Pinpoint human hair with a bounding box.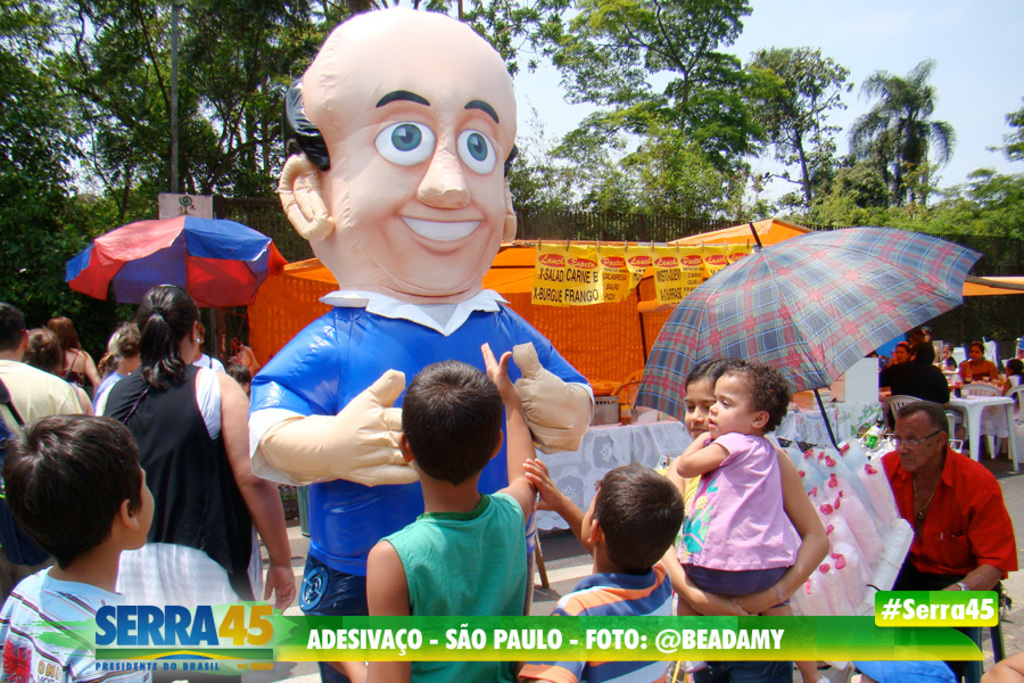
bbox(44, 306, 82, 354).
